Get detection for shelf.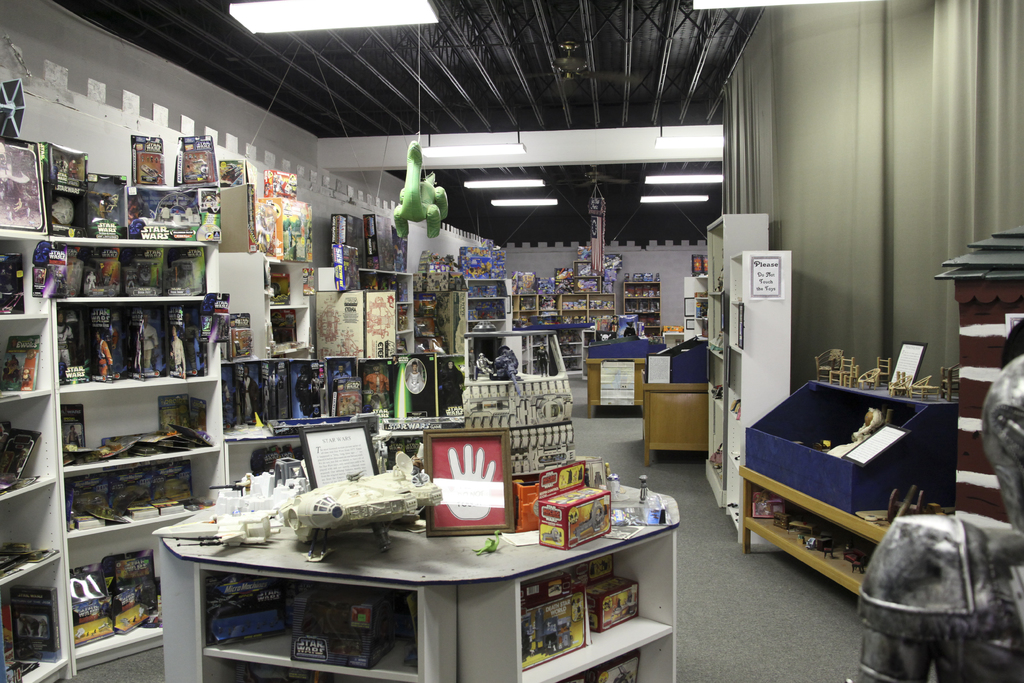
Detection: 0/397/57/502.
